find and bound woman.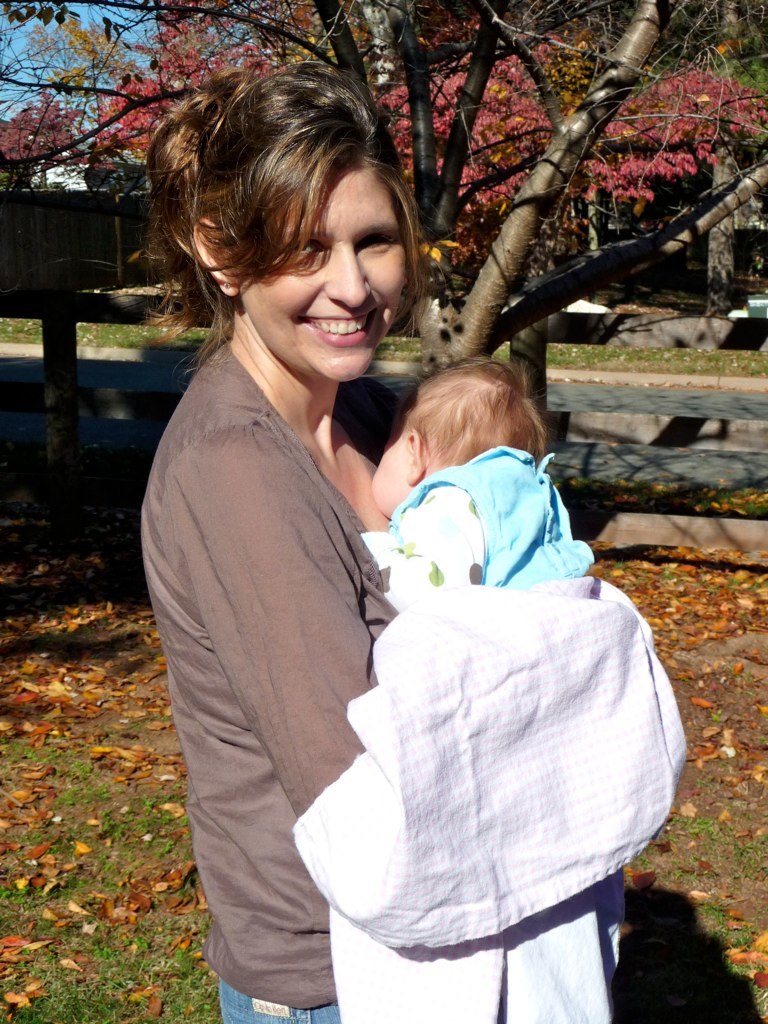
Bound: box(180, 104, 572, 1023).
